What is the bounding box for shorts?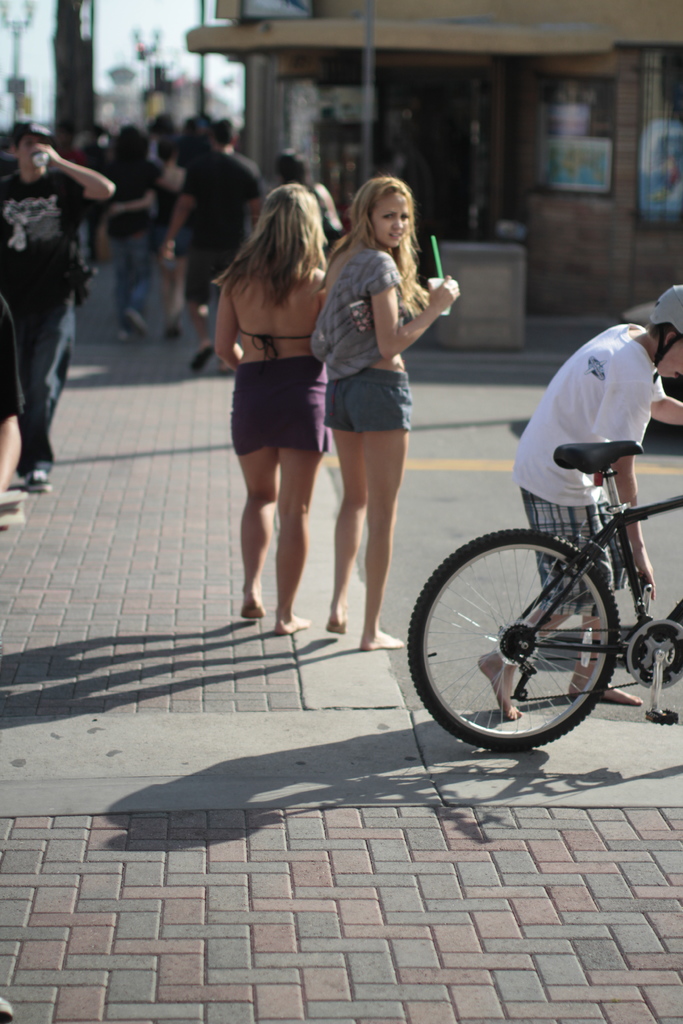
[523, 494, 632, 616].
